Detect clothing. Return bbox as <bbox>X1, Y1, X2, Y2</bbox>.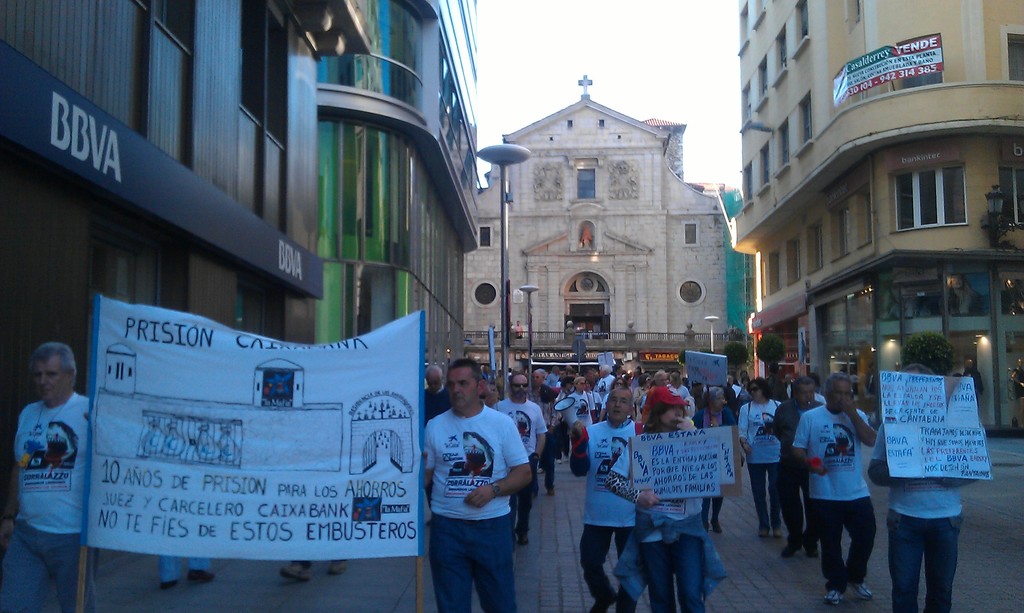
<bbox>642, 385, 683, 418</bbox>.
